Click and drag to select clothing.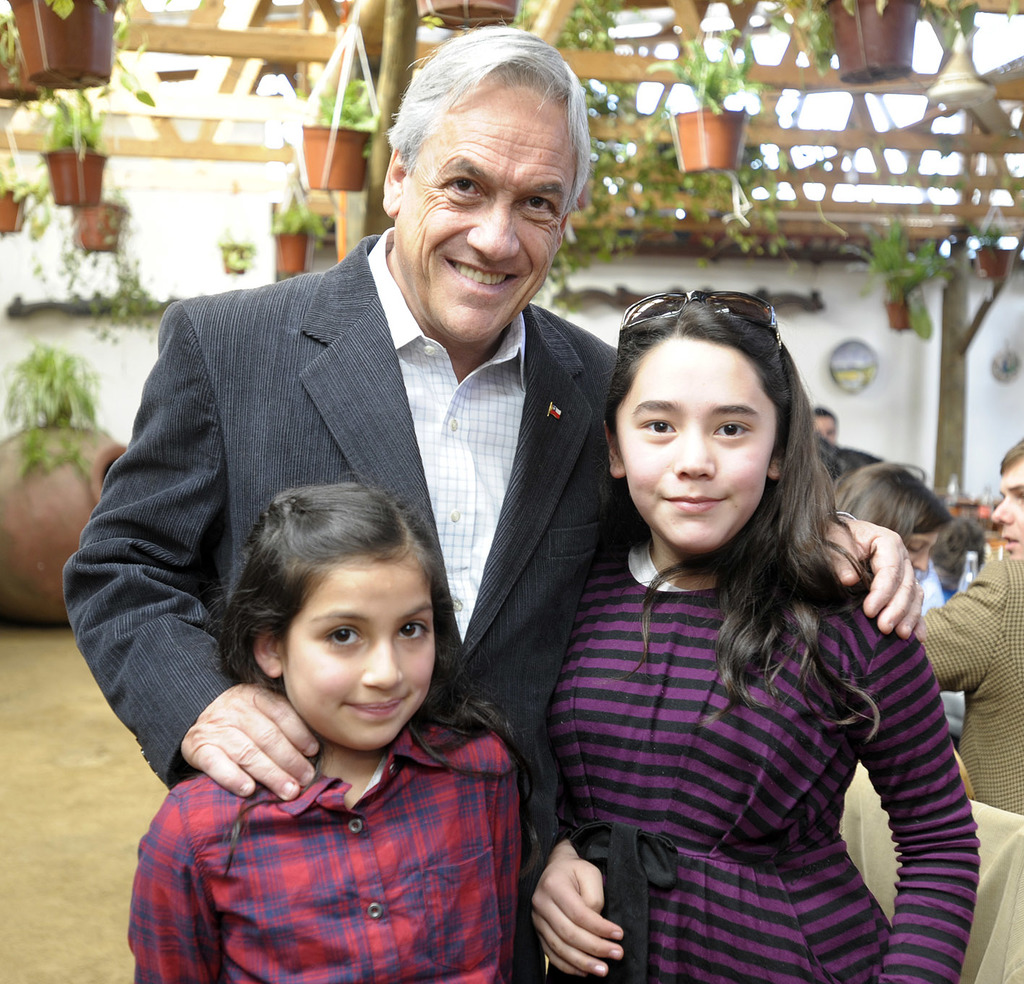
Selection: <bbox>57, 235, 843, 911</bbox>.
